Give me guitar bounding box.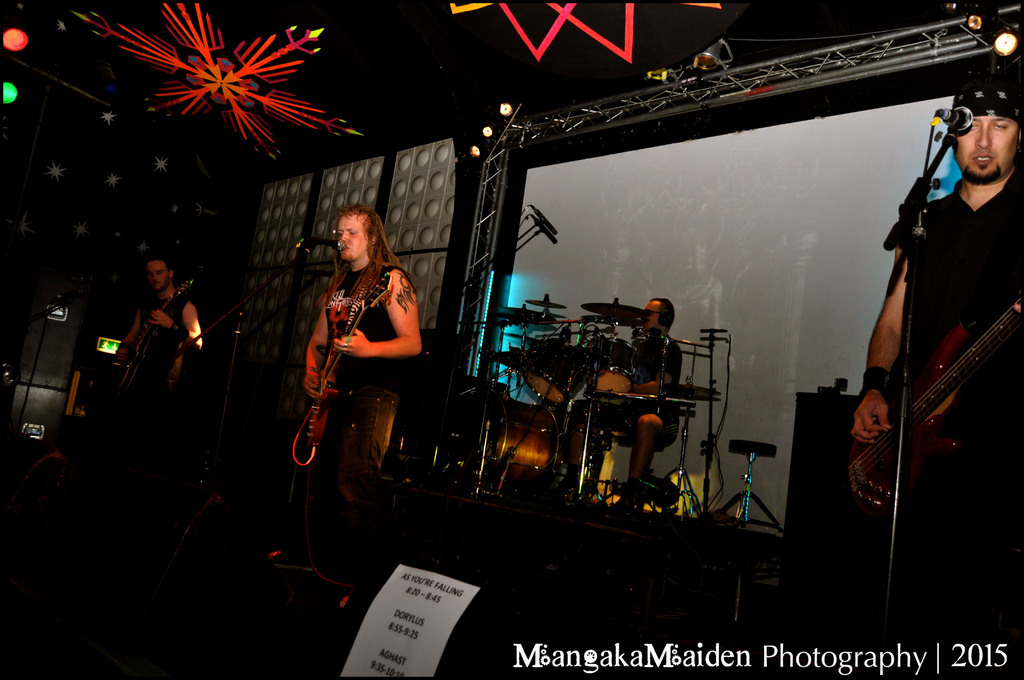
<bbox>850, 296, 1023, 512</bbox>.
